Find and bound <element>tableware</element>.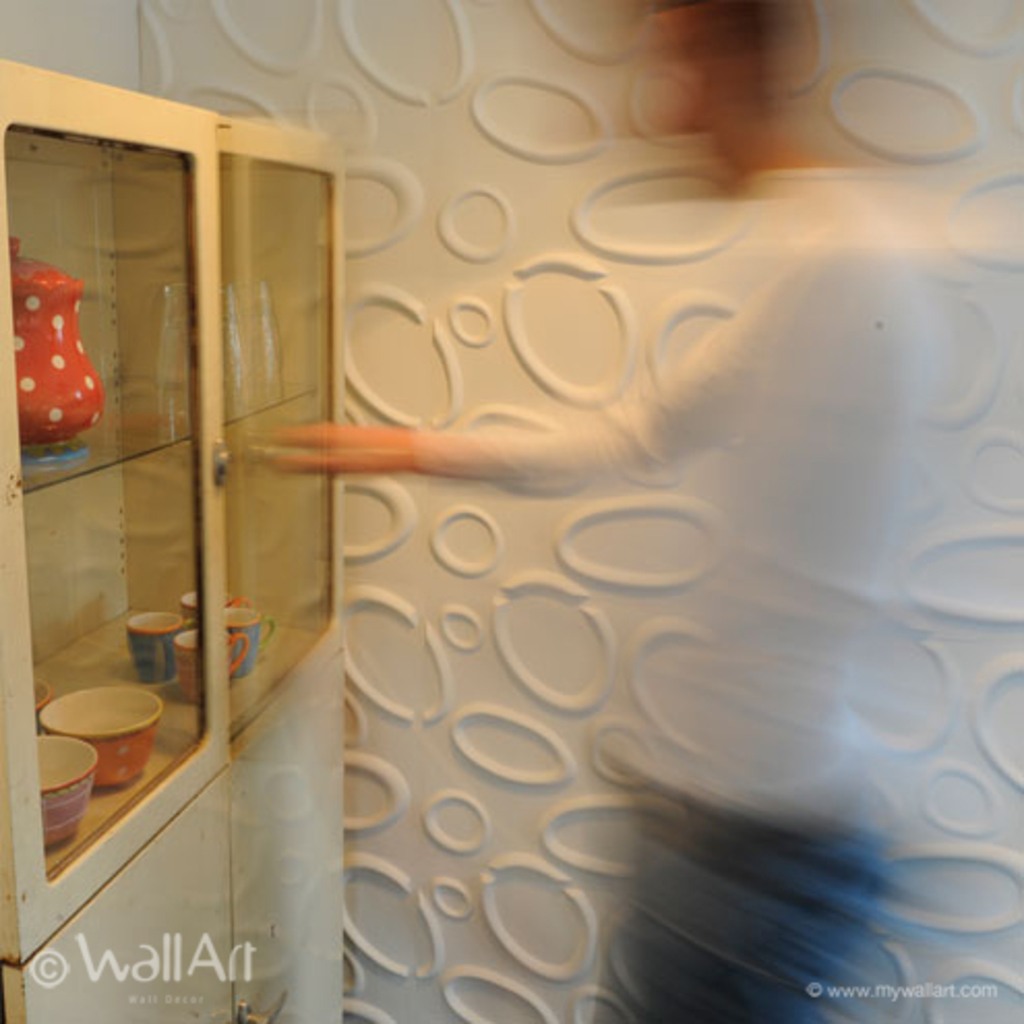
Bound: 130:612:199:693.
